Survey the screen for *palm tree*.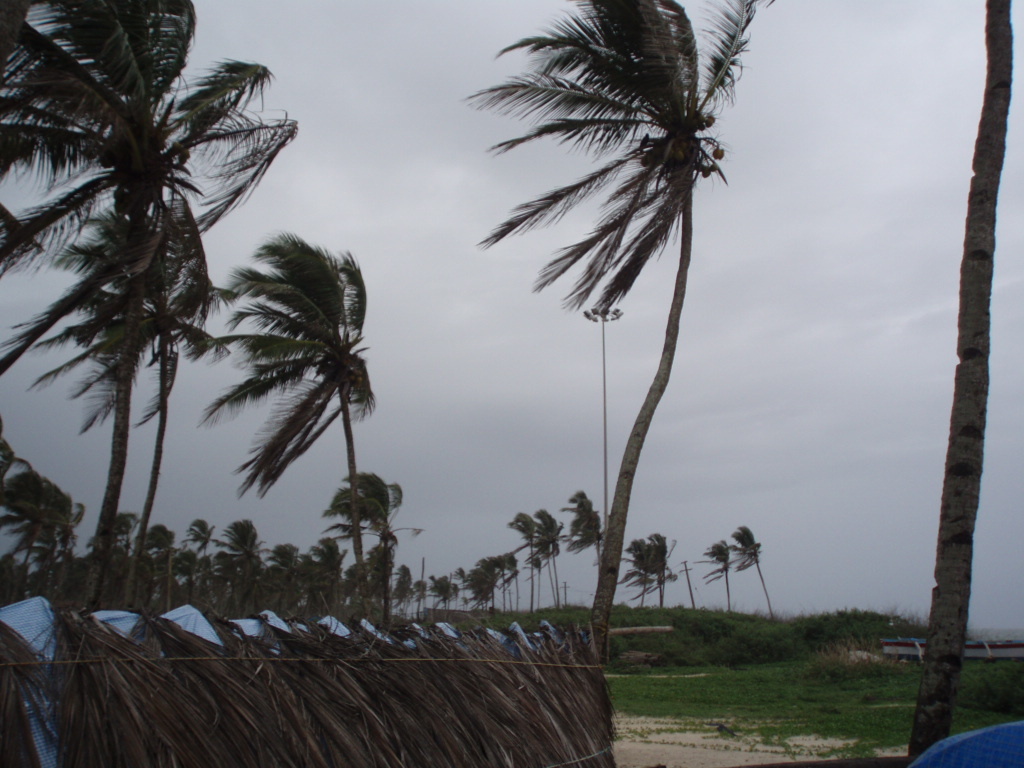
Survey found: region(551, 480, 610, 604).
